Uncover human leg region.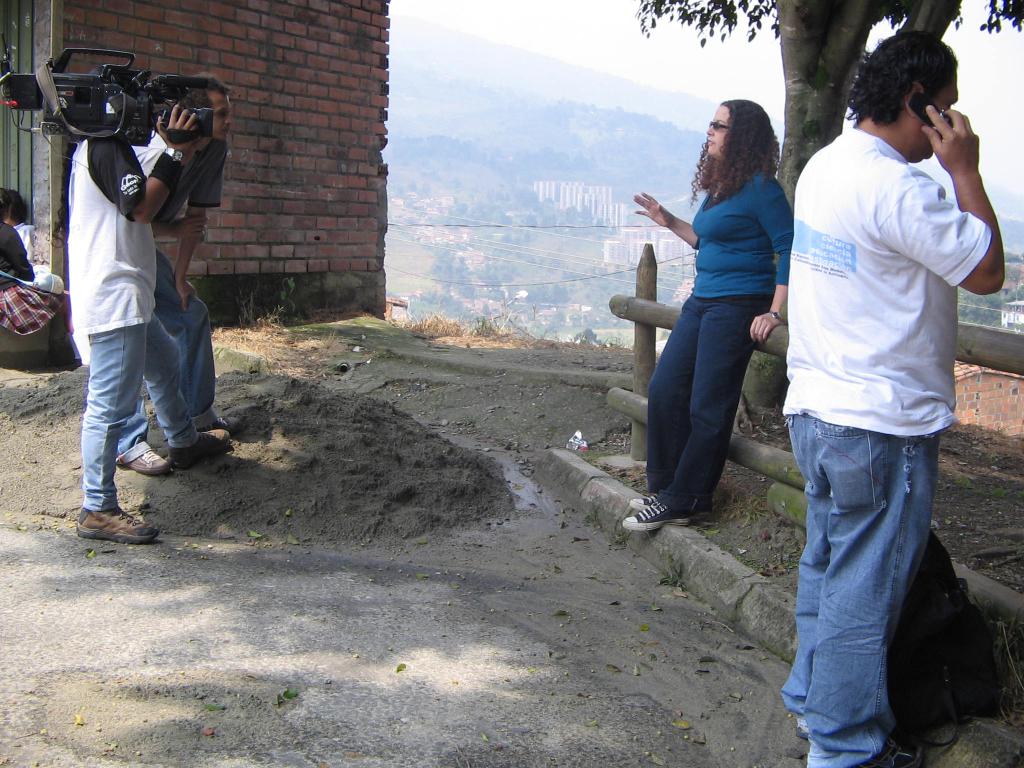
Uncovered: BBox(143, 332, 230, 471).
